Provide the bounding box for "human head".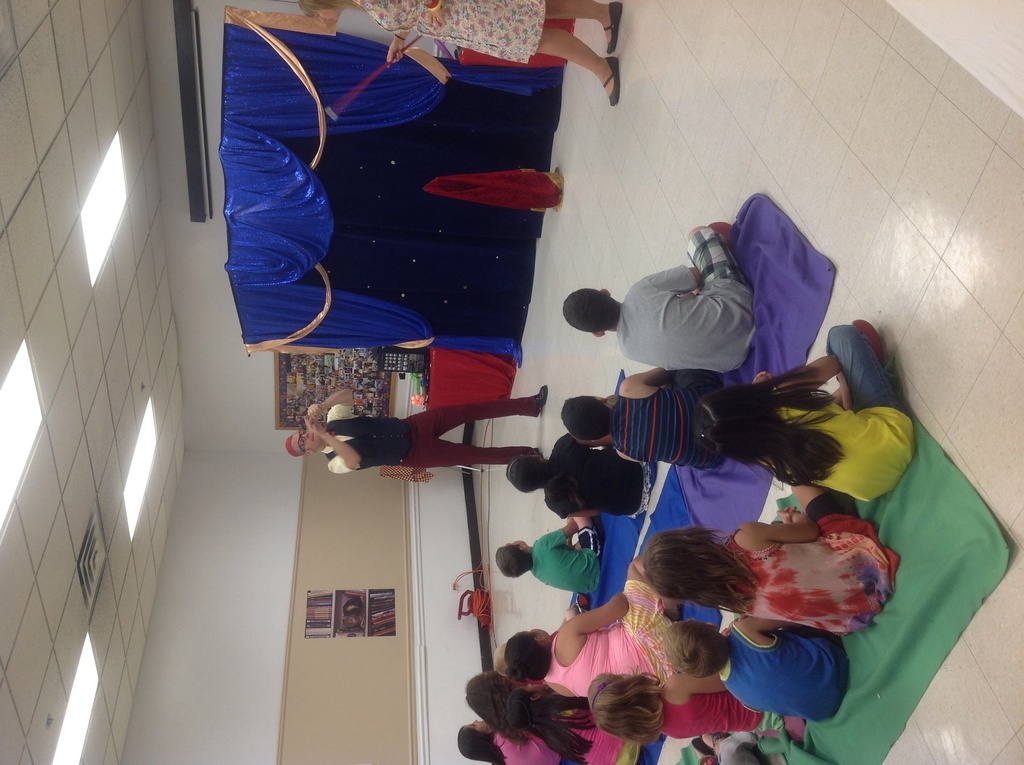
select_region(565, 290, 613, 327).
